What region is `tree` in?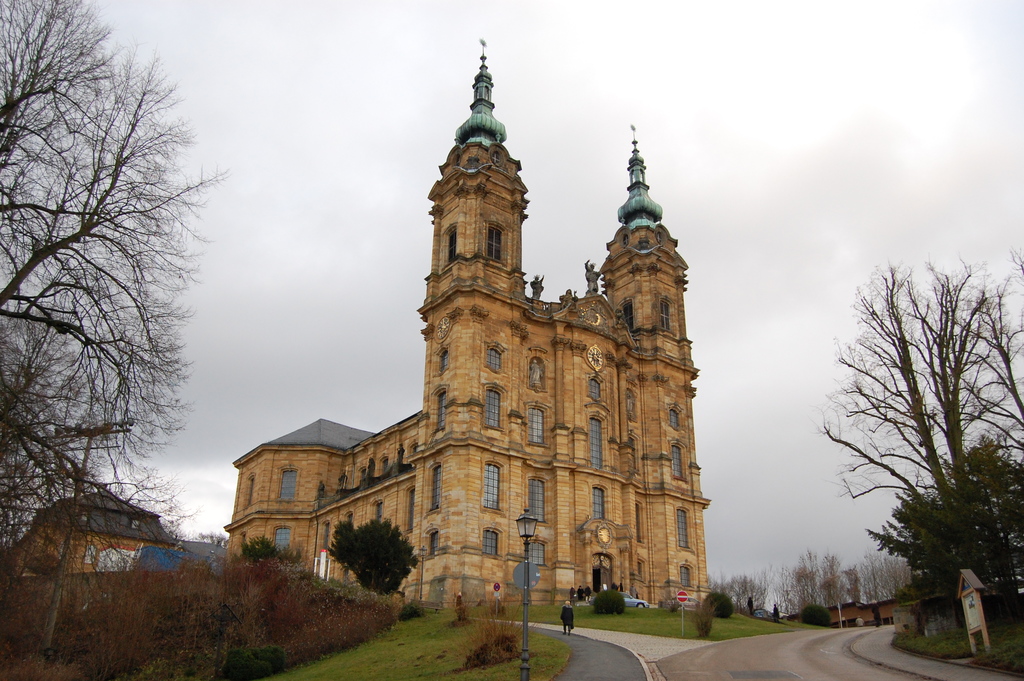
crop(810, 248, 1022, 650).
